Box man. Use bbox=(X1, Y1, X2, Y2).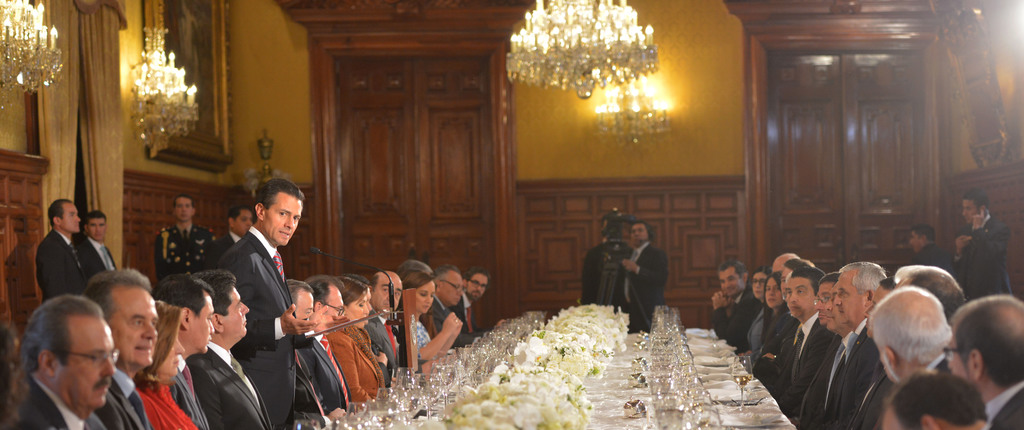
bbox=(307, 276, 358, 409).
